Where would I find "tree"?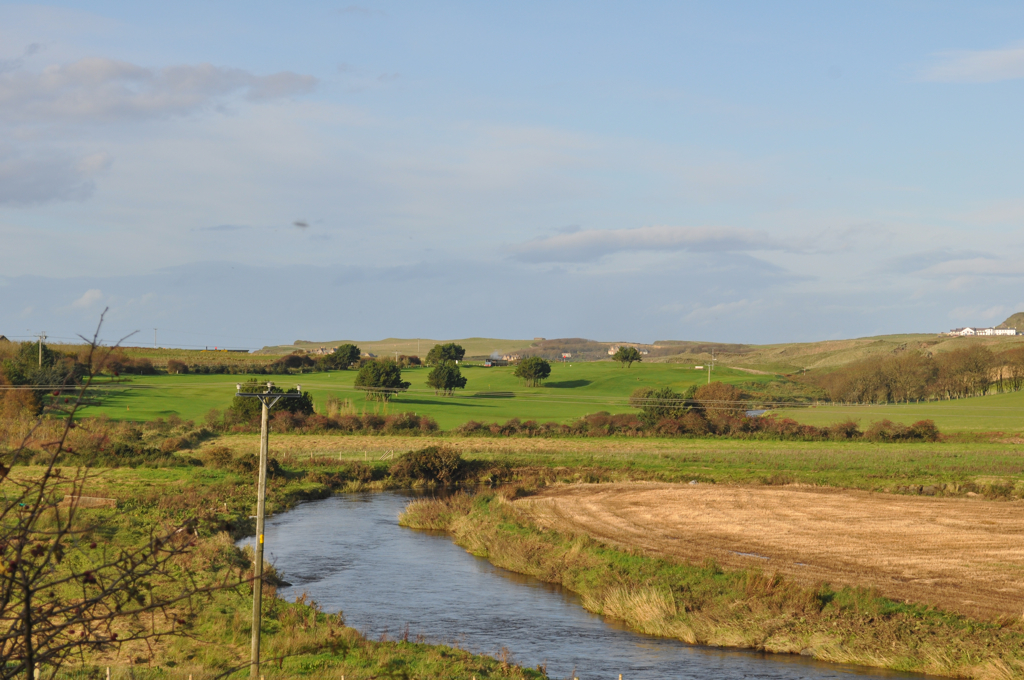
At 0 384 42 422.
